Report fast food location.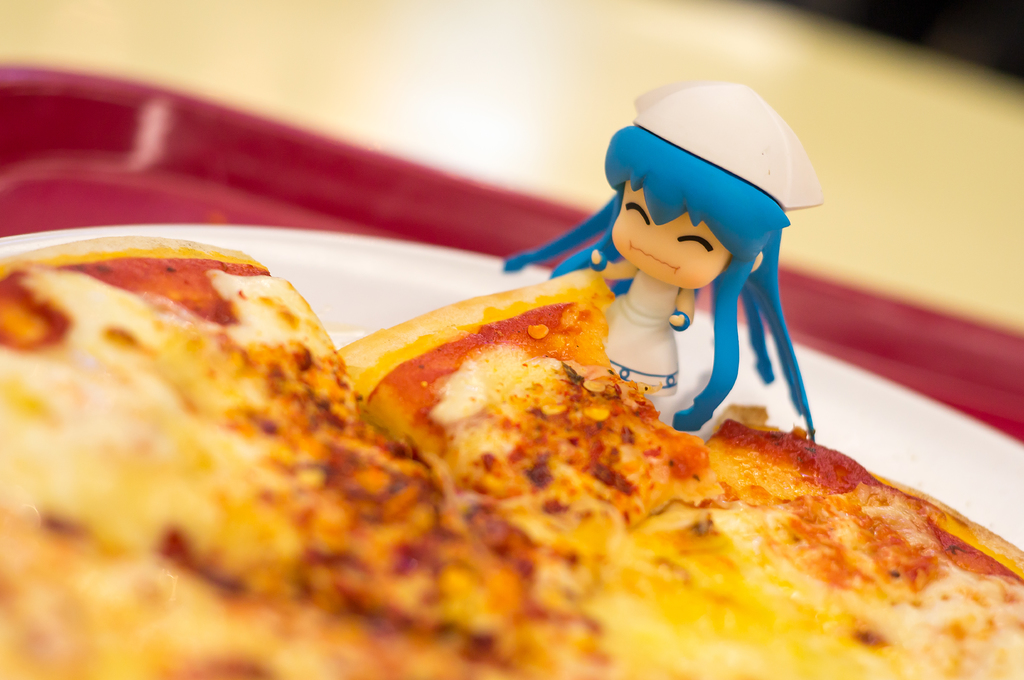
Report: 20 198 1023 652.
